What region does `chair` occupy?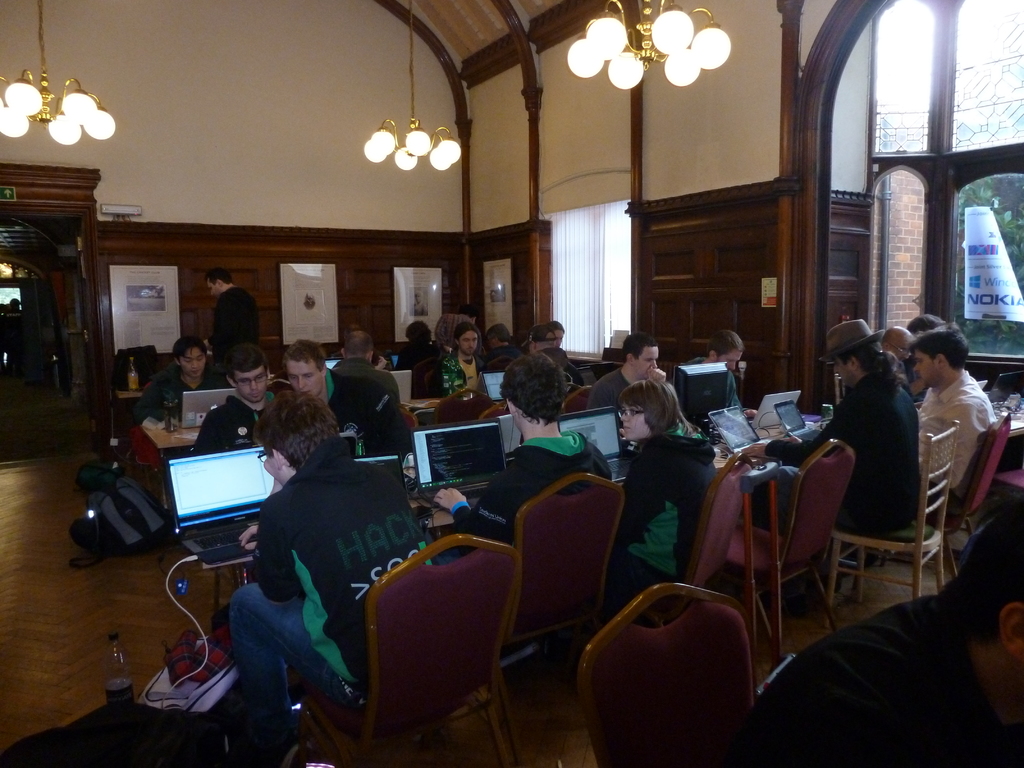
500:472:624:733.
